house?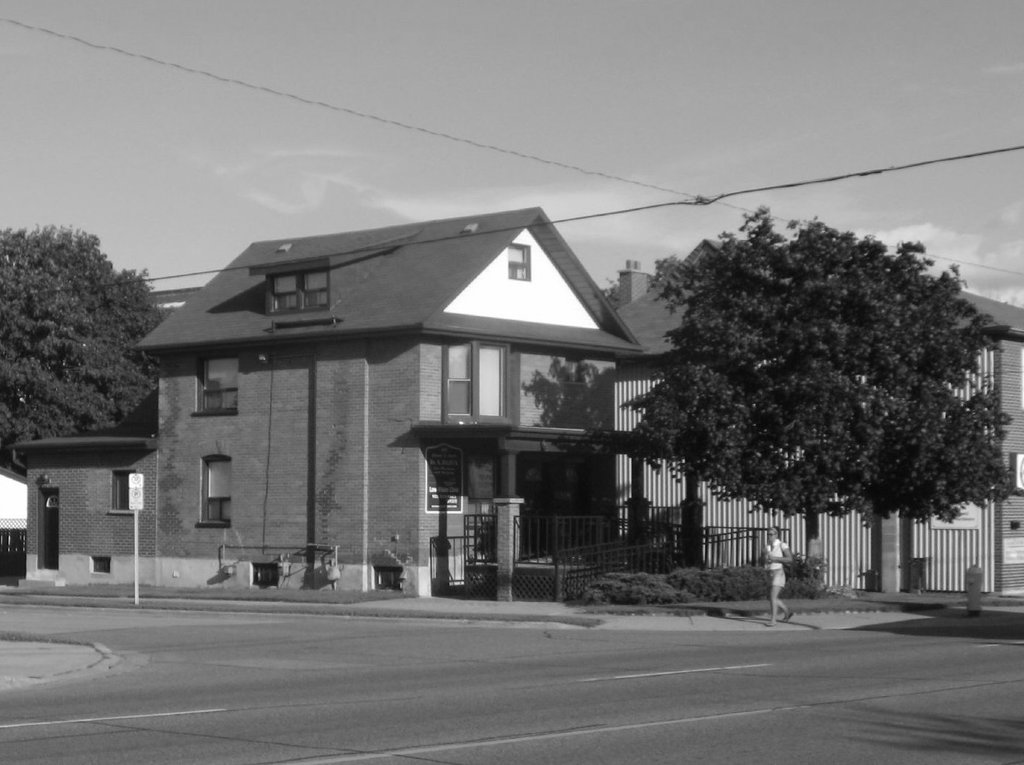
pyautogui.locateOnScreen(15, 377, 158, 587)
